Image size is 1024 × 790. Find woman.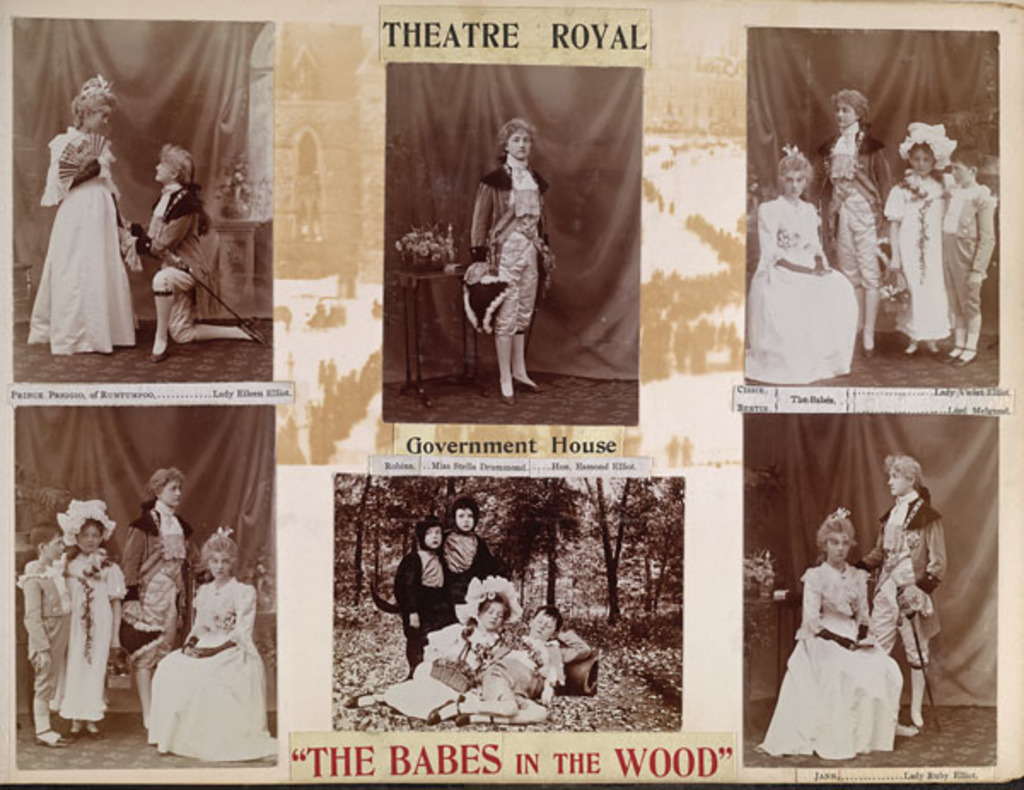
box=[783, 502, 930, 758].
